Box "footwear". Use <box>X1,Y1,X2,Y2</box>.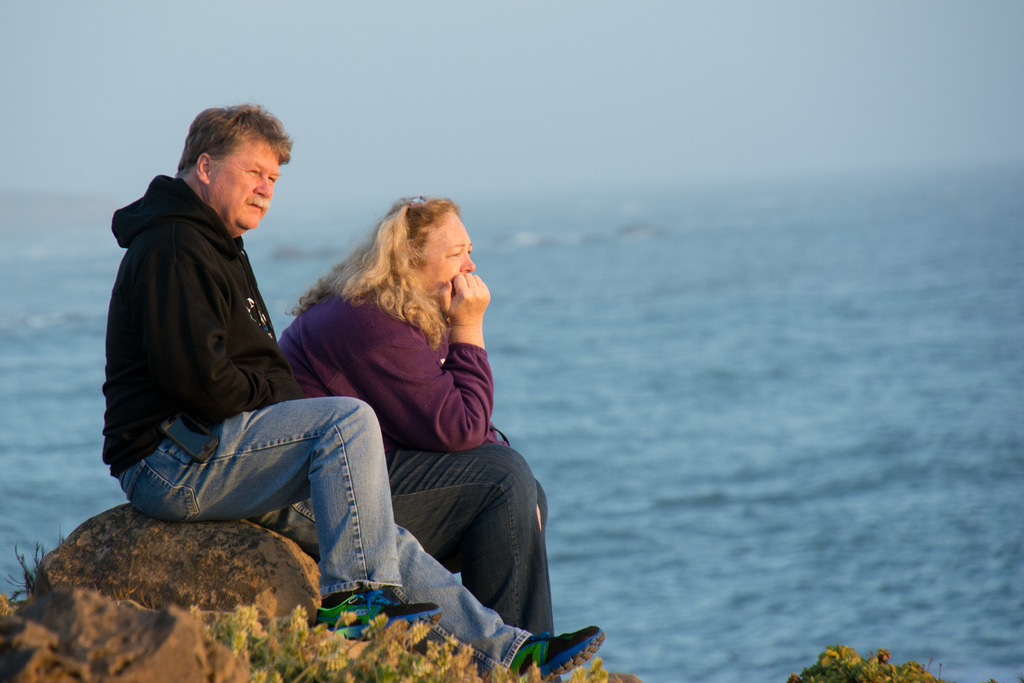
<box>314,586,441,644</box>.
